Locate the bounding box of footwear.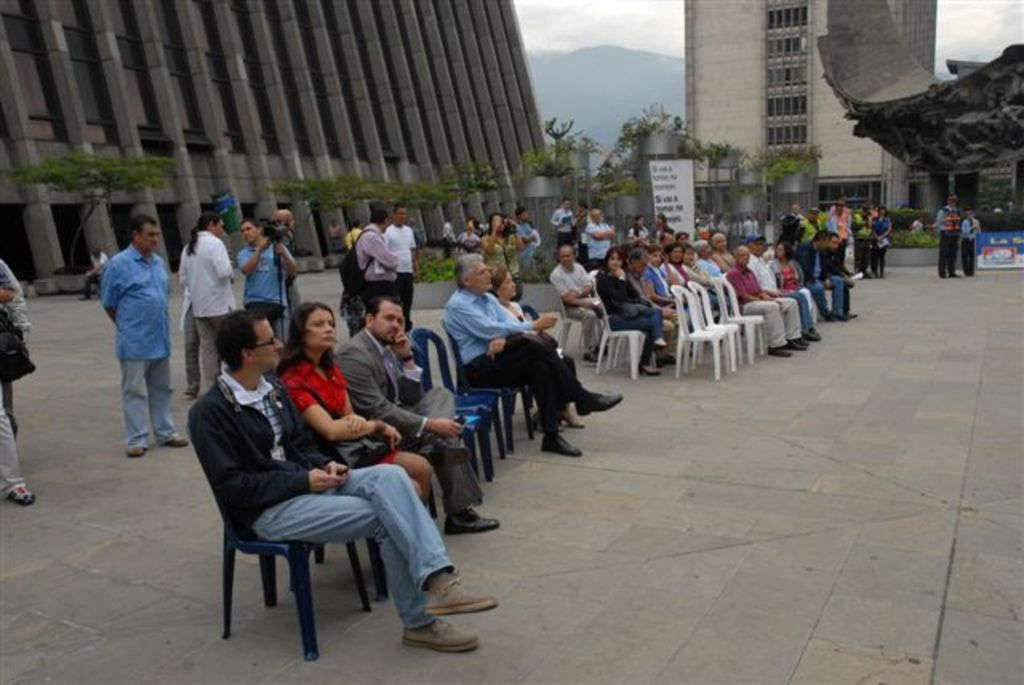
Bounding box: crop(10, 479, 35, 507).
